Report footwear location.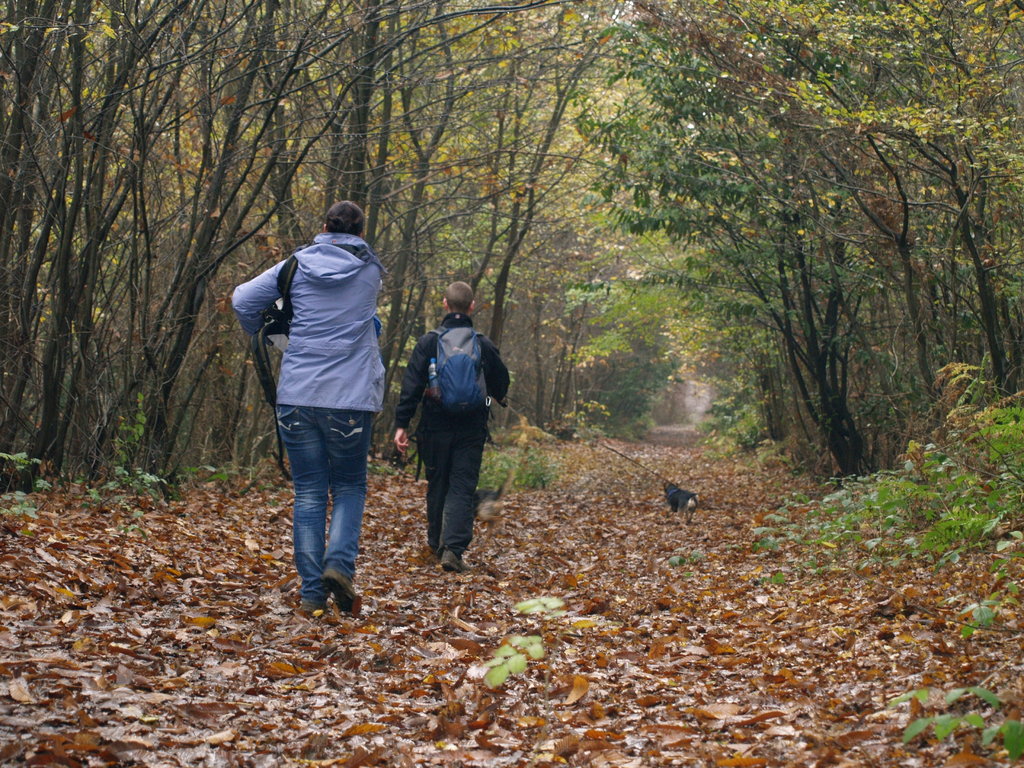
Report: bbox(322, 565, 359, 616).
